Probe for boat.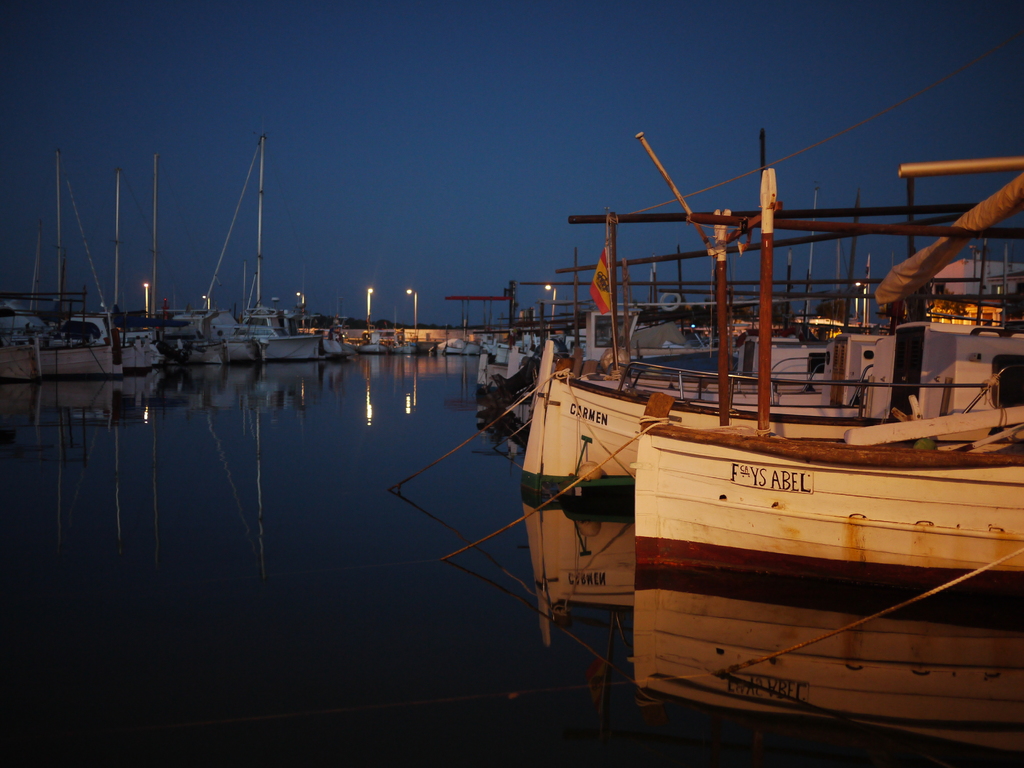
Probe result: 468/333/491/353.
